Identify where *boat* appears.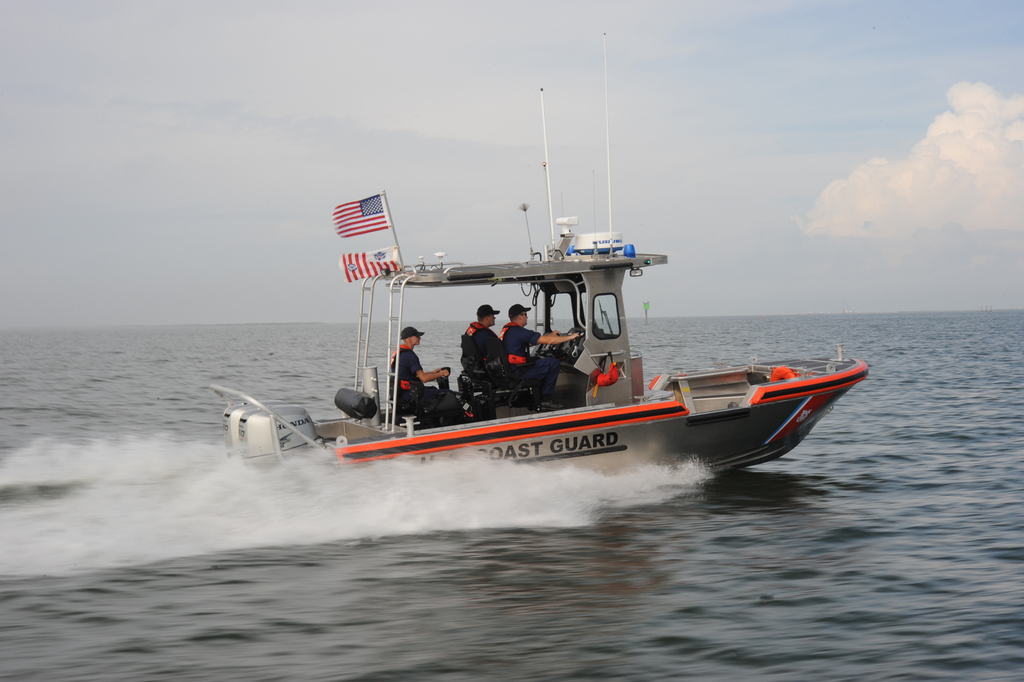
Appears at (x1=248, y1=131, x2=854, y2=487).
